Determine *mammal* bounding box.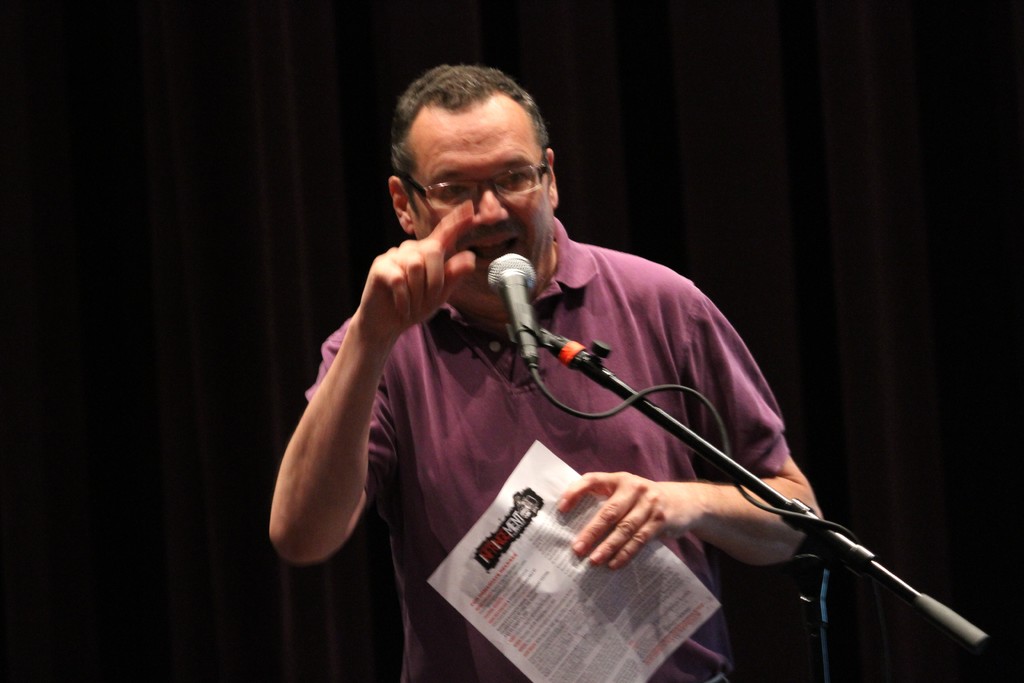
Determined: <bbox>282, 122, 922, 654</bbox>.
